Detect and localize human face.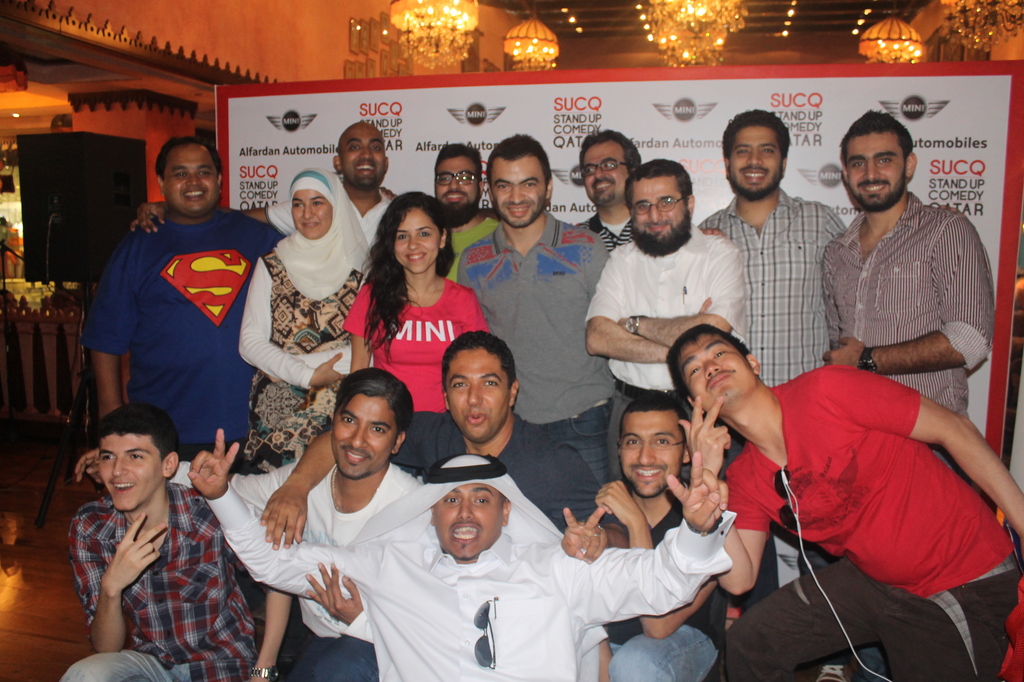
Localized at left=581, top=140, right=624, bottom=203.
